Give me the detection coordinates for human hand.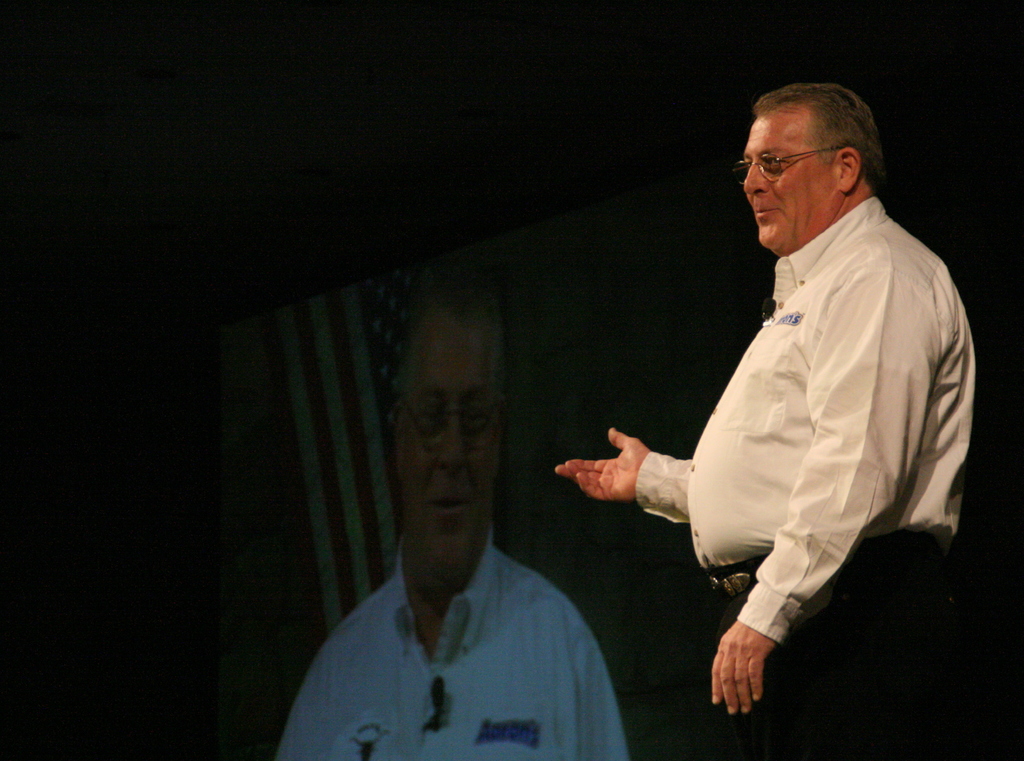
<region>547, 442, 651, 499</region>.
